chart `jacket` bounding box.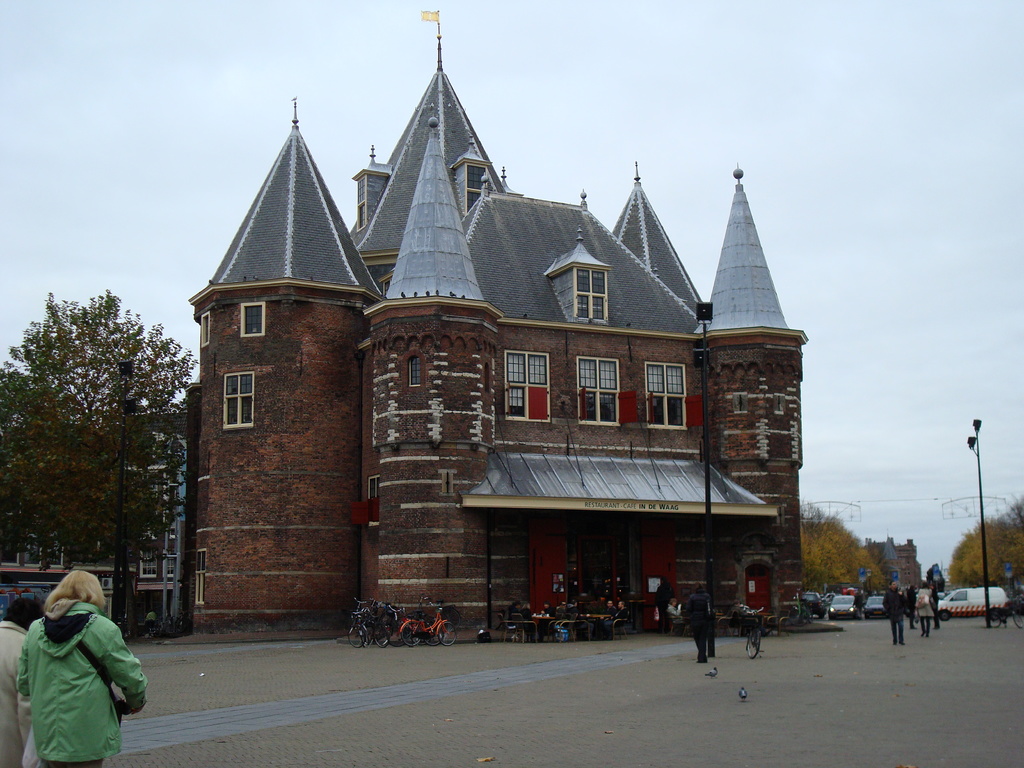
Charted: crop(0, 617, 49, 767).
